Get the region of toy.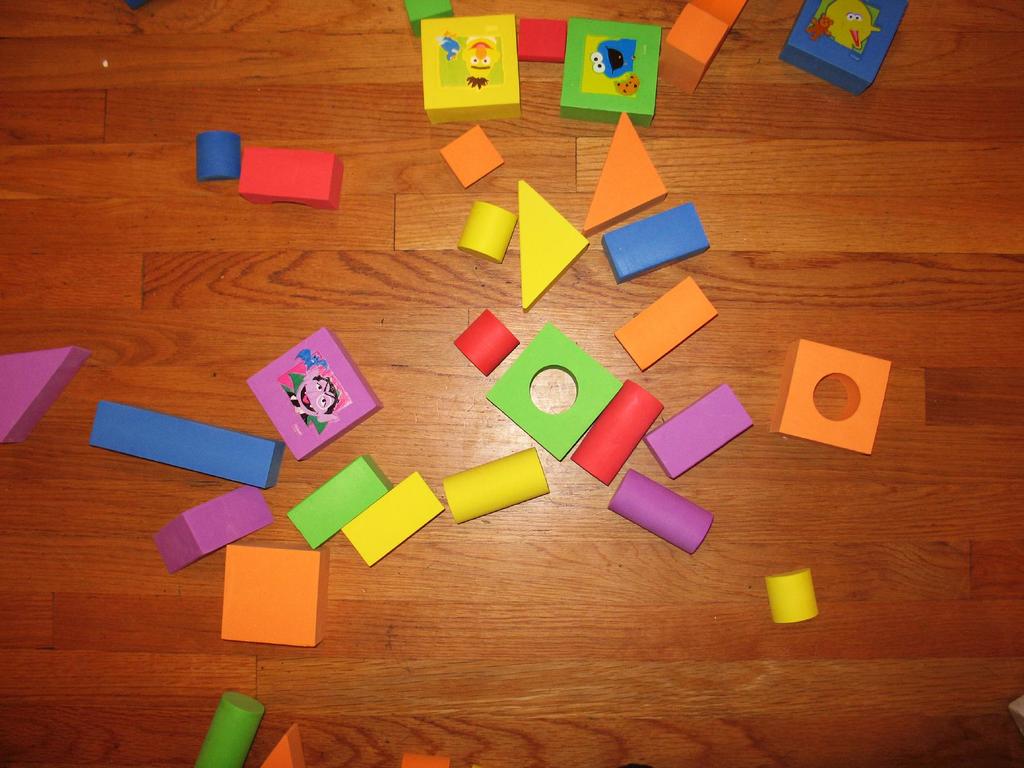
rect(518, 175, 593, 316).
